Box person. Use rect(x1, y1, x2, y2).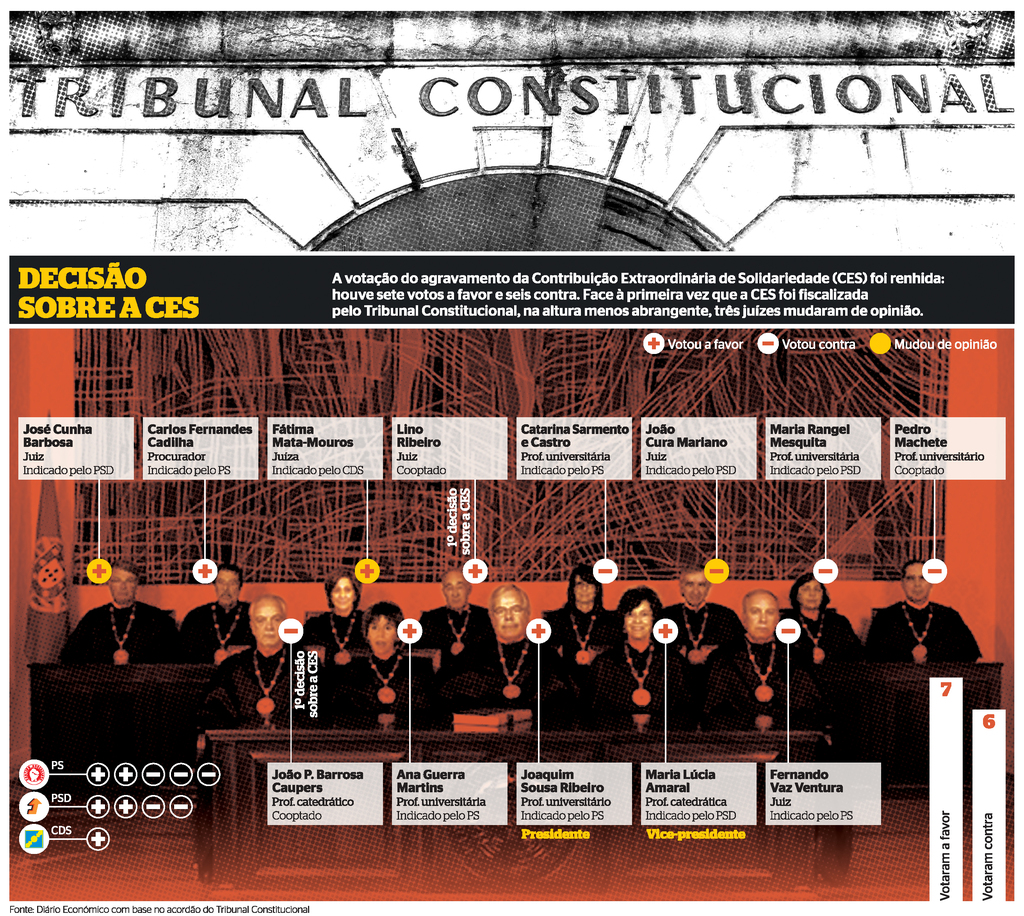
rect(582, 593, 709, 744).
